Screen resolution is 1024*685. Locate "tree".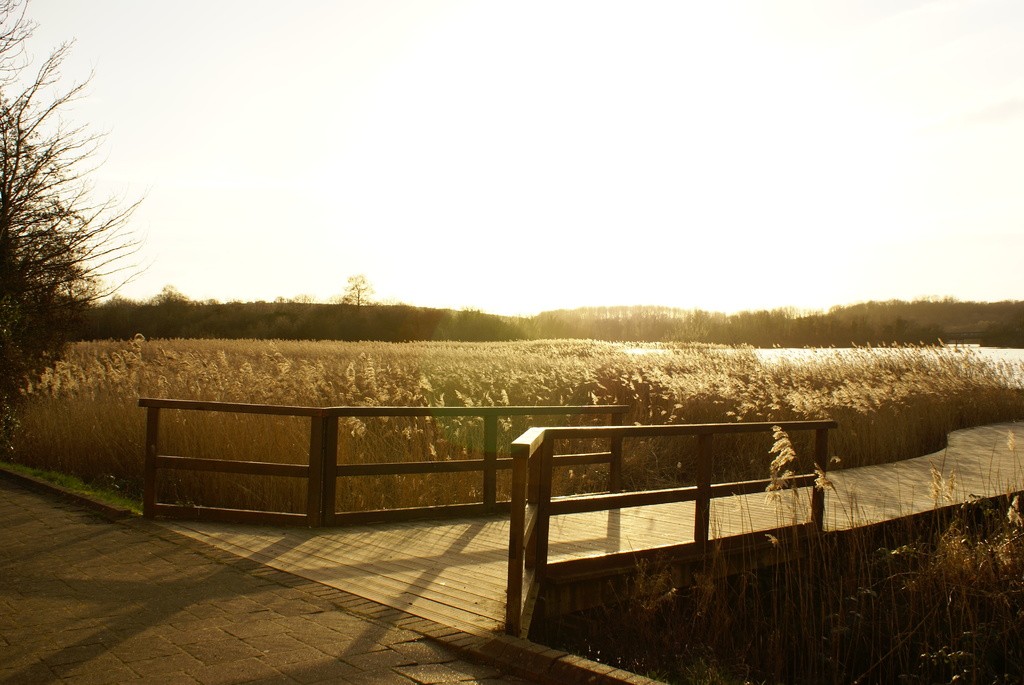
(x1=6, y1=15, x2=153, y2=423).
